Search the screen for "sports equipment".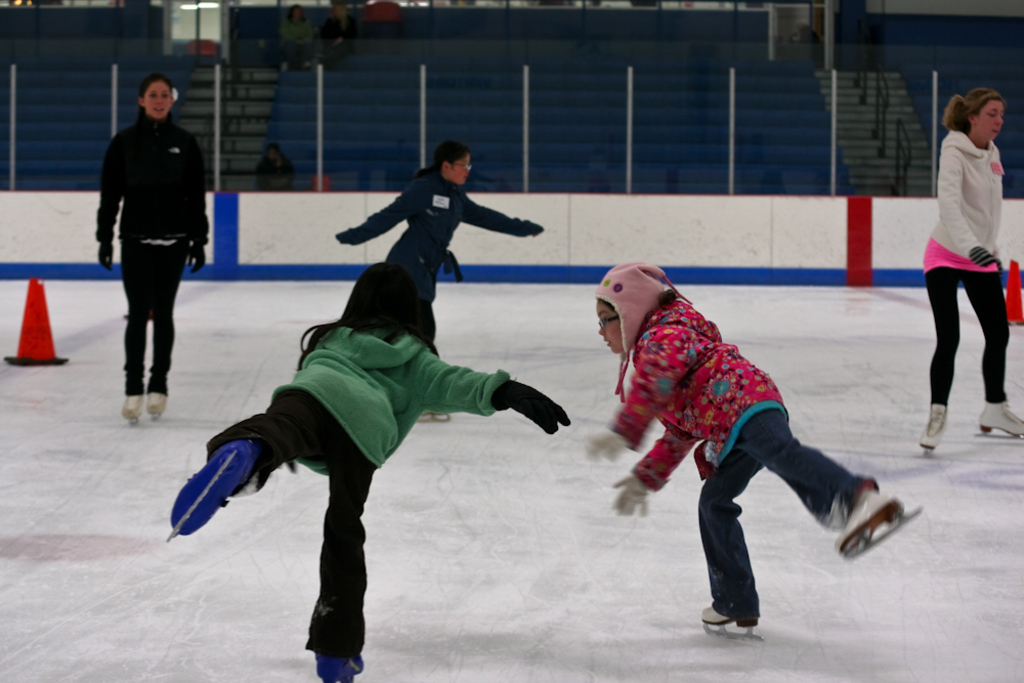
Found at bbox(977, 399, 1023, 439).
